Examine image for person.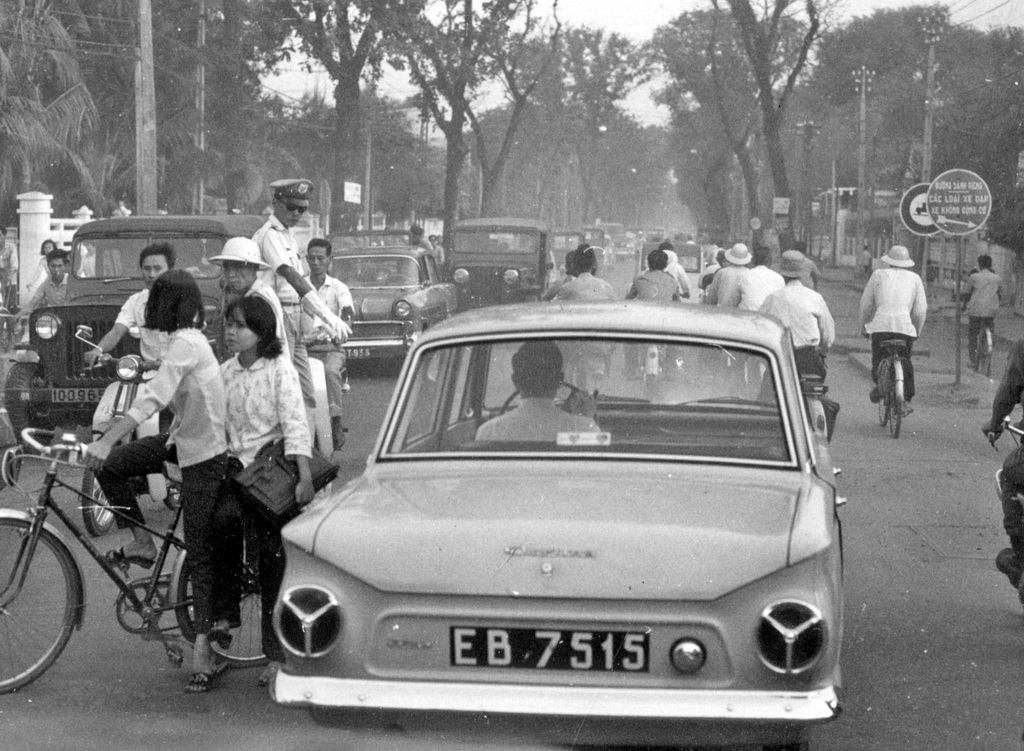
Examination result: x1=27, y1=249, x2=78, y2=316.
